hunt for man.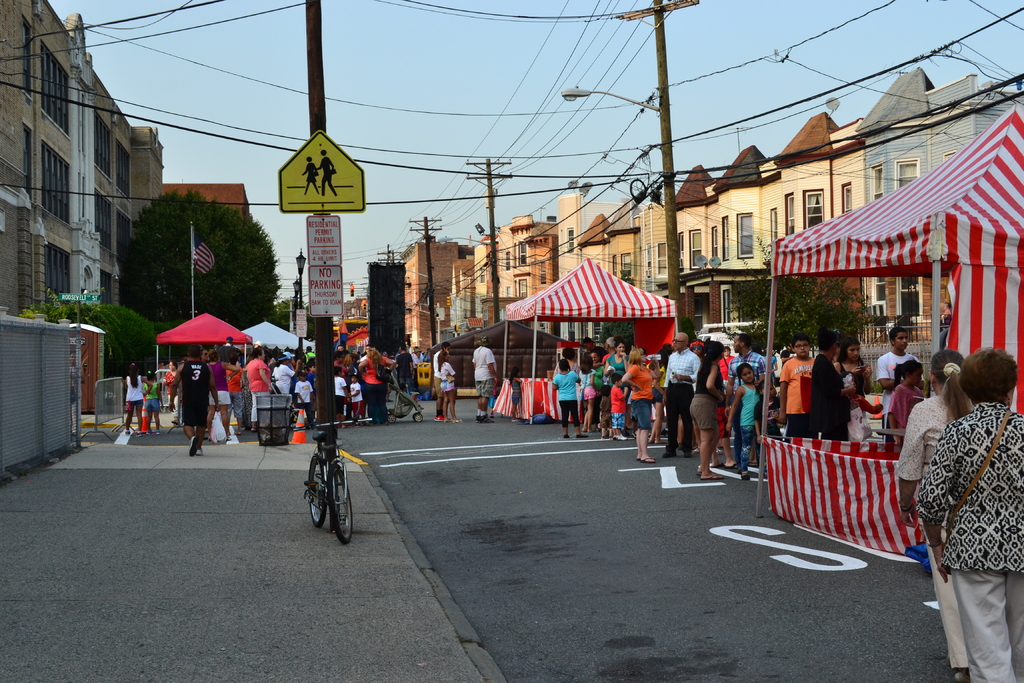
Hunted down at 175 343 236 455.
